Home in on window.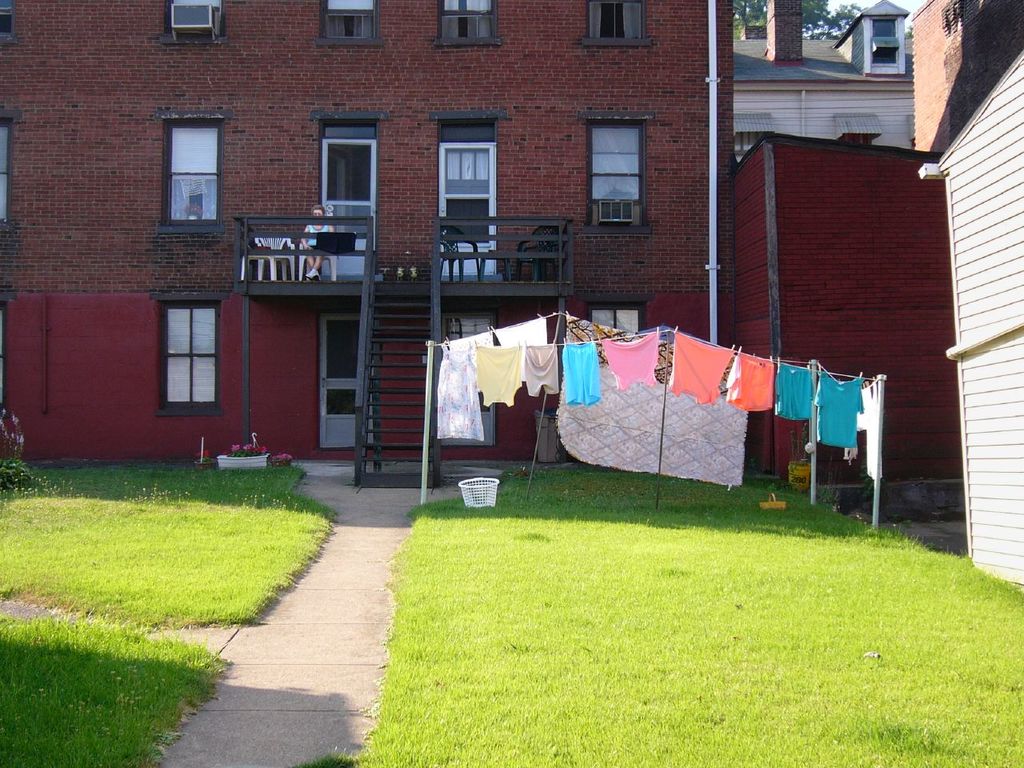
Homed in at pyautogui.locateOnScreen(324, 0, 378, 39).
